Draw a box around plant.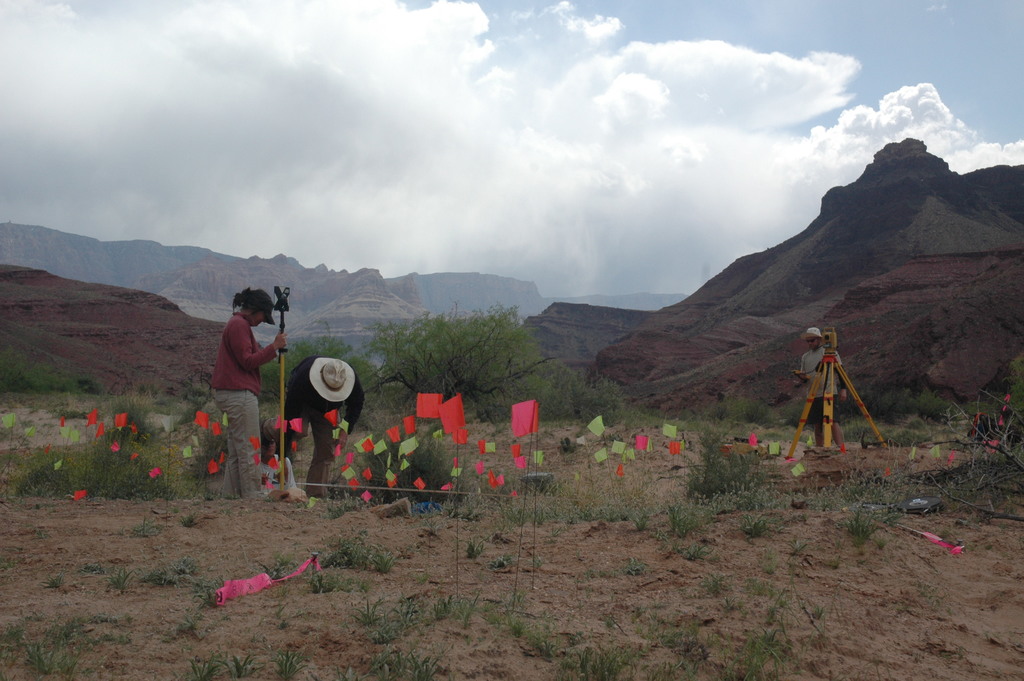
rect(163, 618, 205, 646).
